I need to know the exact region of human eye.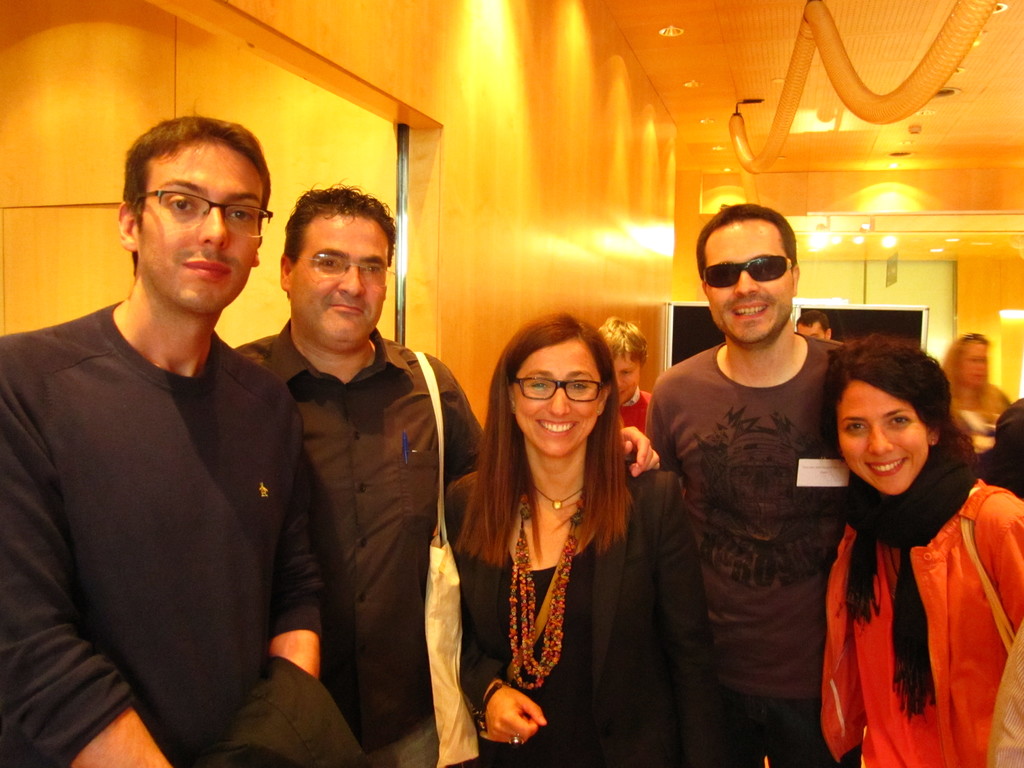
Region: 317:254:340:275.
